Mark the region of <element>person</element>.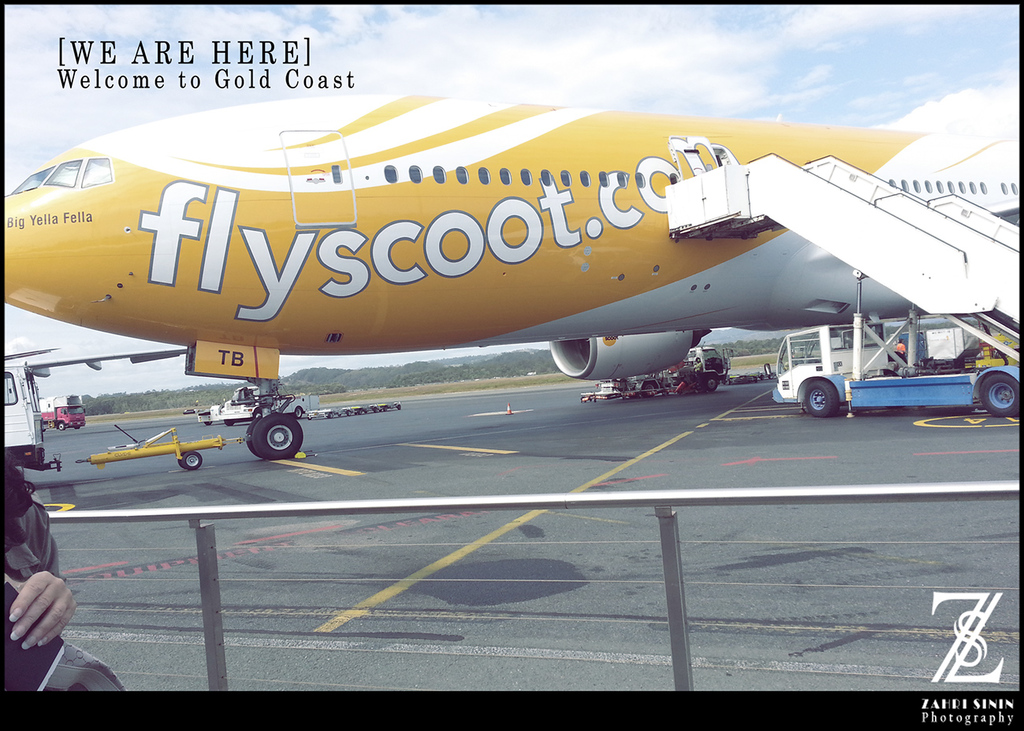
Region: [x1=692, y1=354, x2=706, y2=373].
